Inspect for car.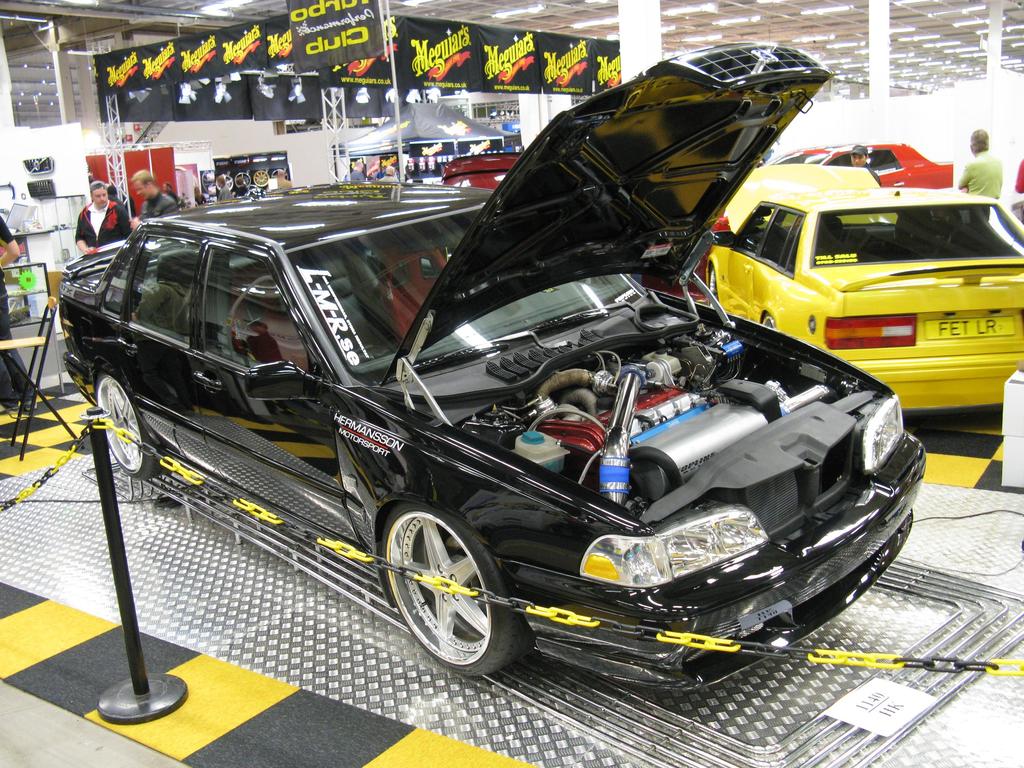
Inspection: x1=779, y1=140, x2=957, y2=191.
